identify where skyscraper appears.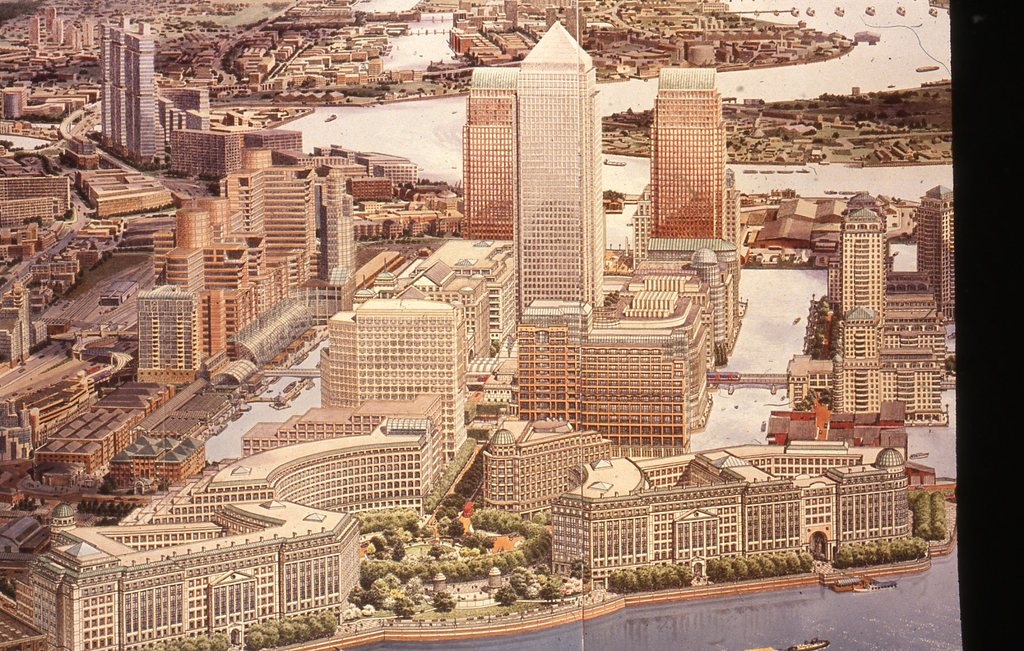
Appears at bbox=(460, 63, 519, 242).
